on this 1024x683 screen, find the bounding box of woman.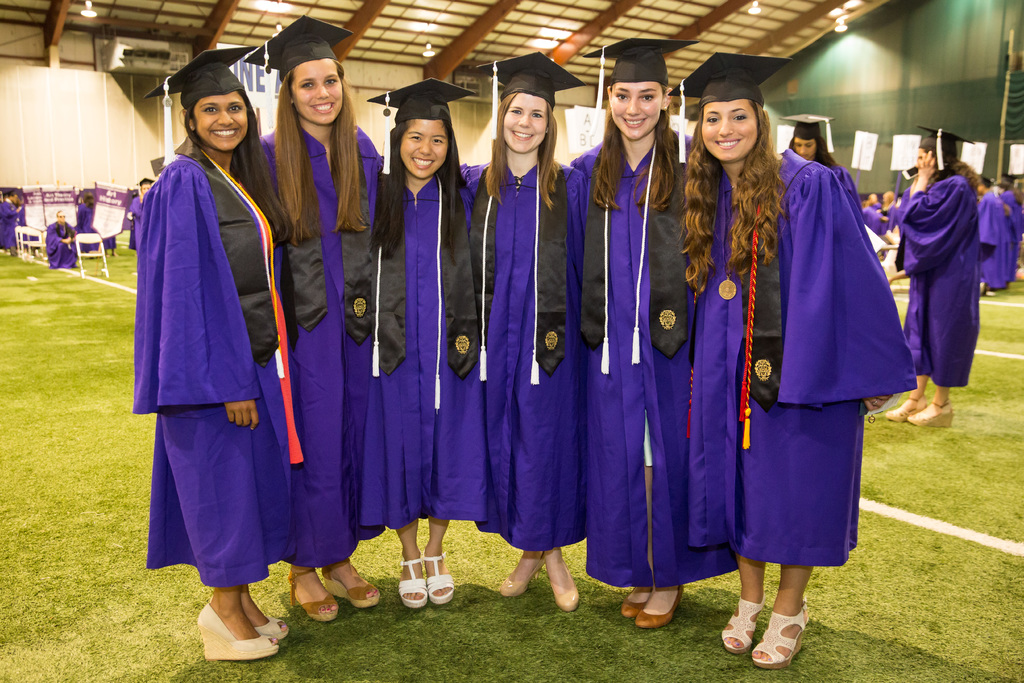
Bounding box: bbox(380, 75, 473, 614).
